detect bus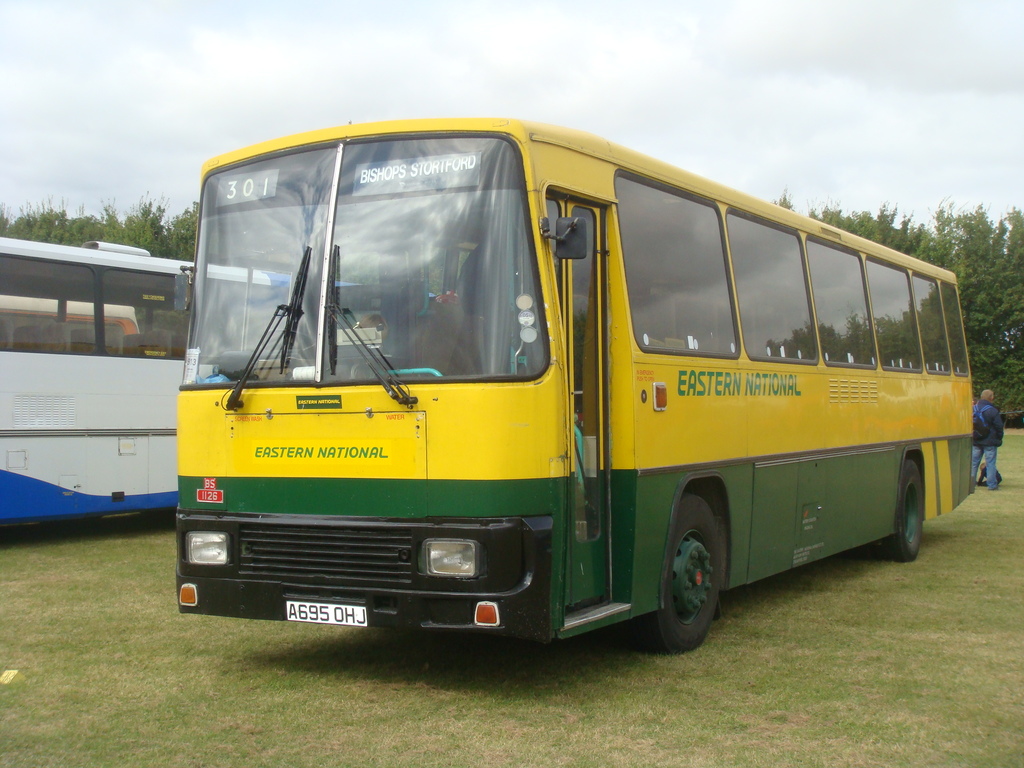
x1=0, y1=236, x2=367, y2=526
